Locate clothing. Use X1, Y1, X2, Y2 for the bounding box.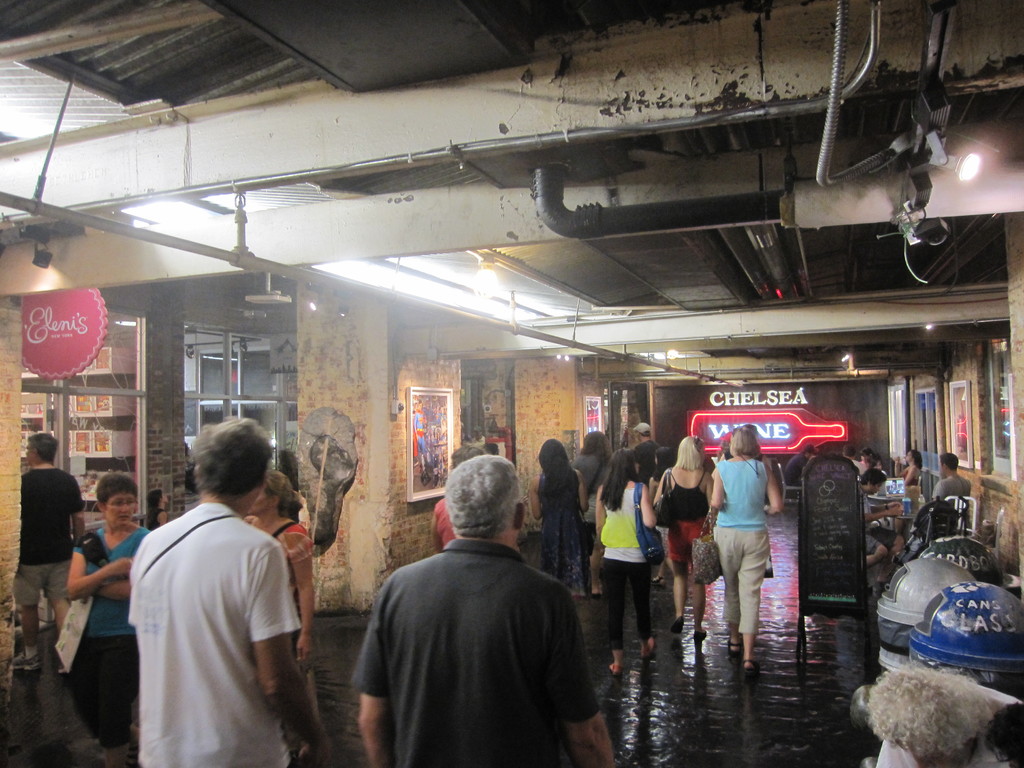
667, 465, 709, 518.
